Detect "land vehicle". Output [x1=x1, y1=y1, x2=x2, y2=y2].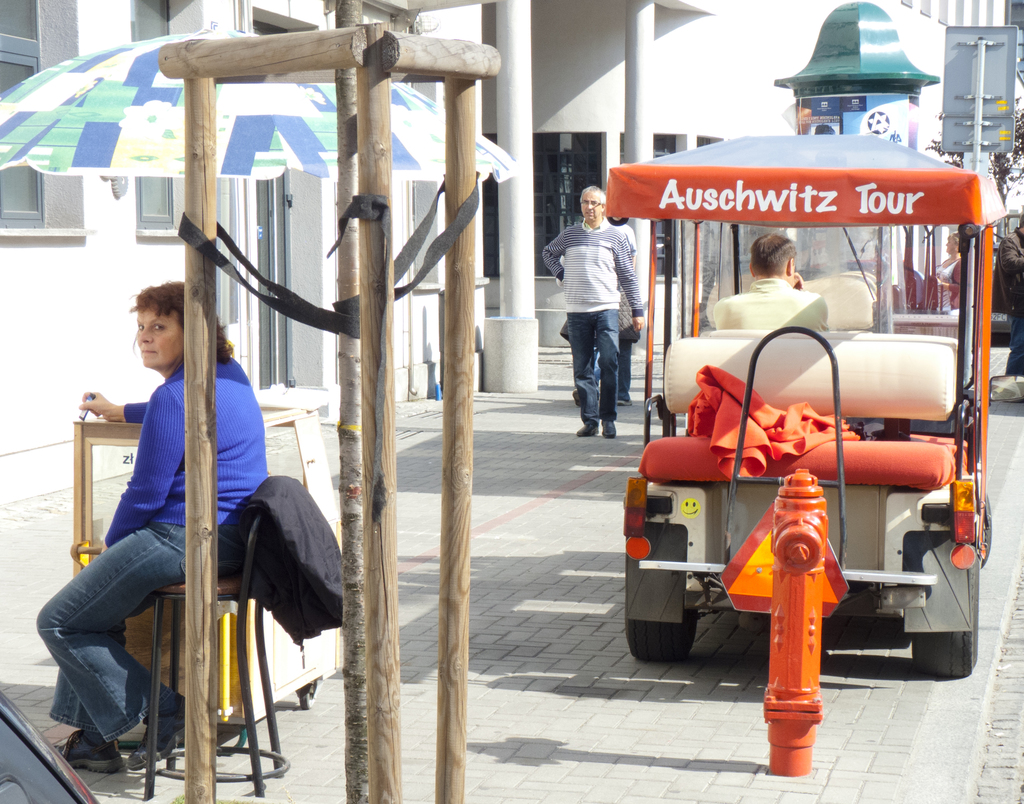
[x1=627, y1=240, x2=999, y2=739].
